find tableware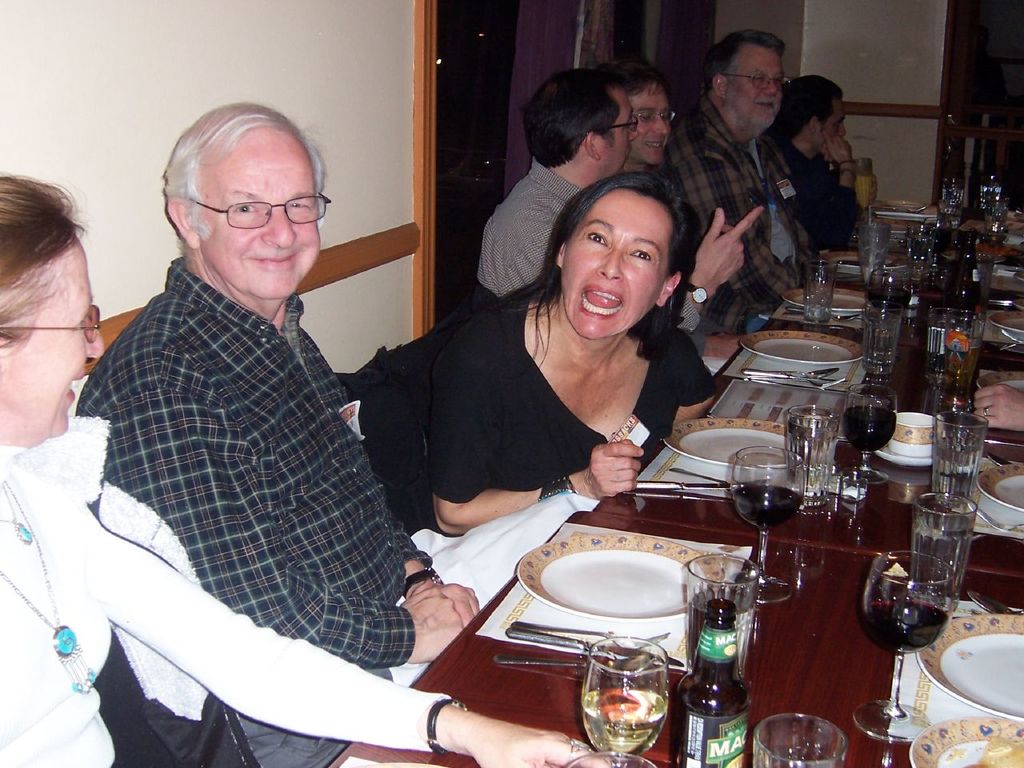
[left=1001, top=330, right=1023, bottom=350]
